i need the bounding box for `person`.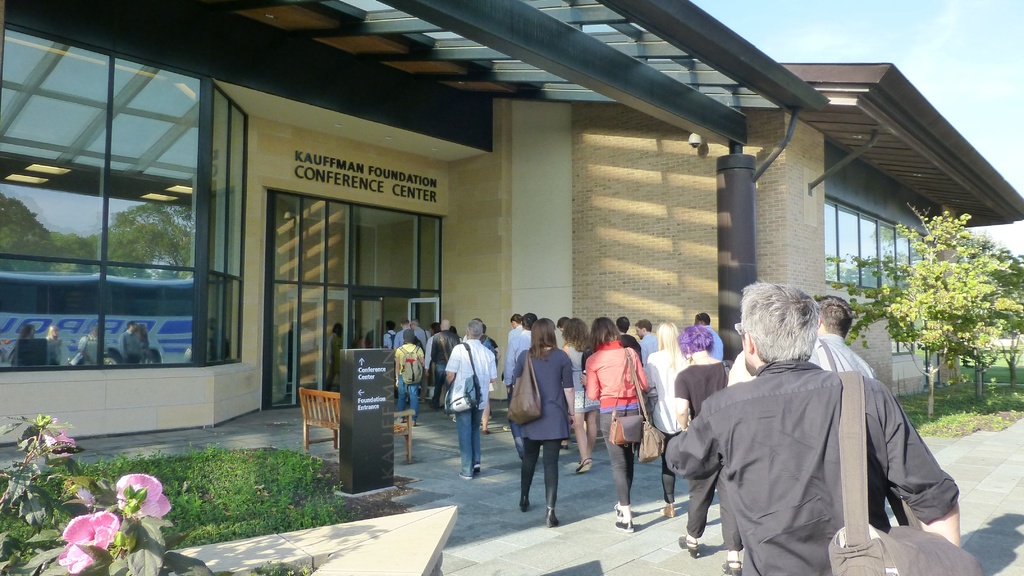
Here it is: <region>581, 316, 652, 532</region>.
